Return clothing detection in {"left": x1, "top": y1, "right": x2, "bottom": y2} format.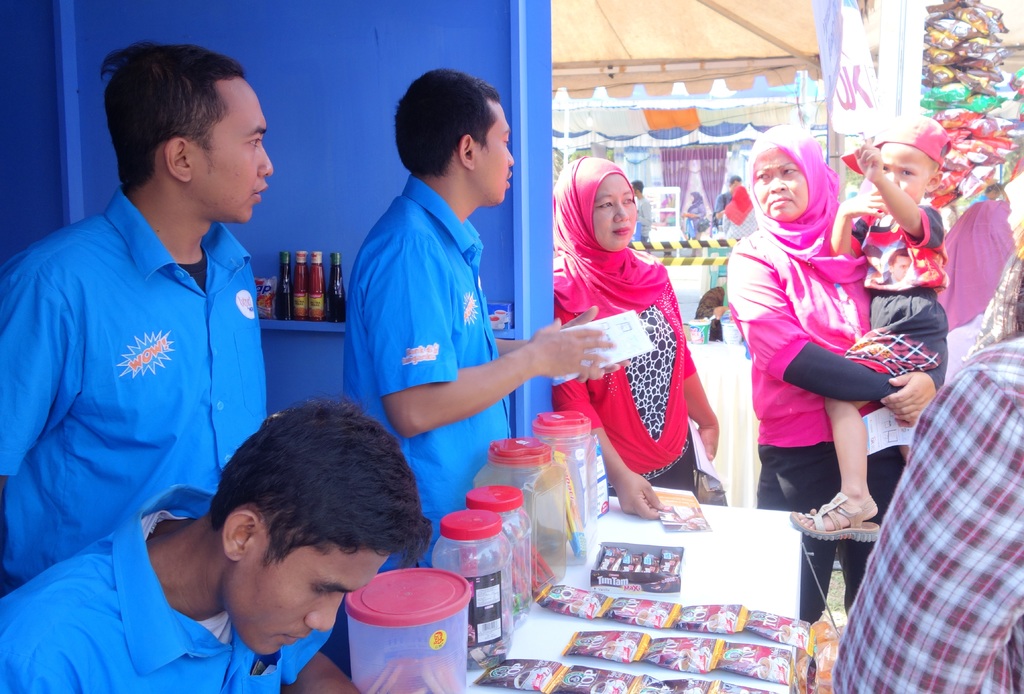
{"left": 549, "top": 154, "right": 699, "bottom": 499}.
